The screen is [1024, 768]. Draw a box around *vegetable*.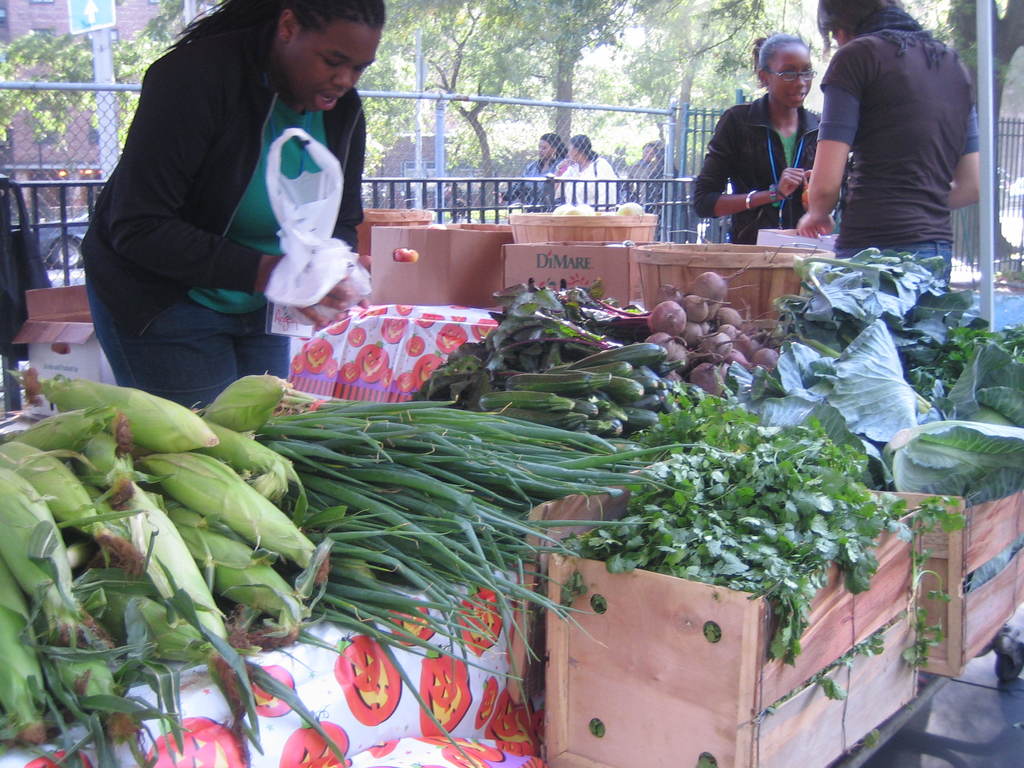
<bbox>554, 205, 570, 213</bbox>.
